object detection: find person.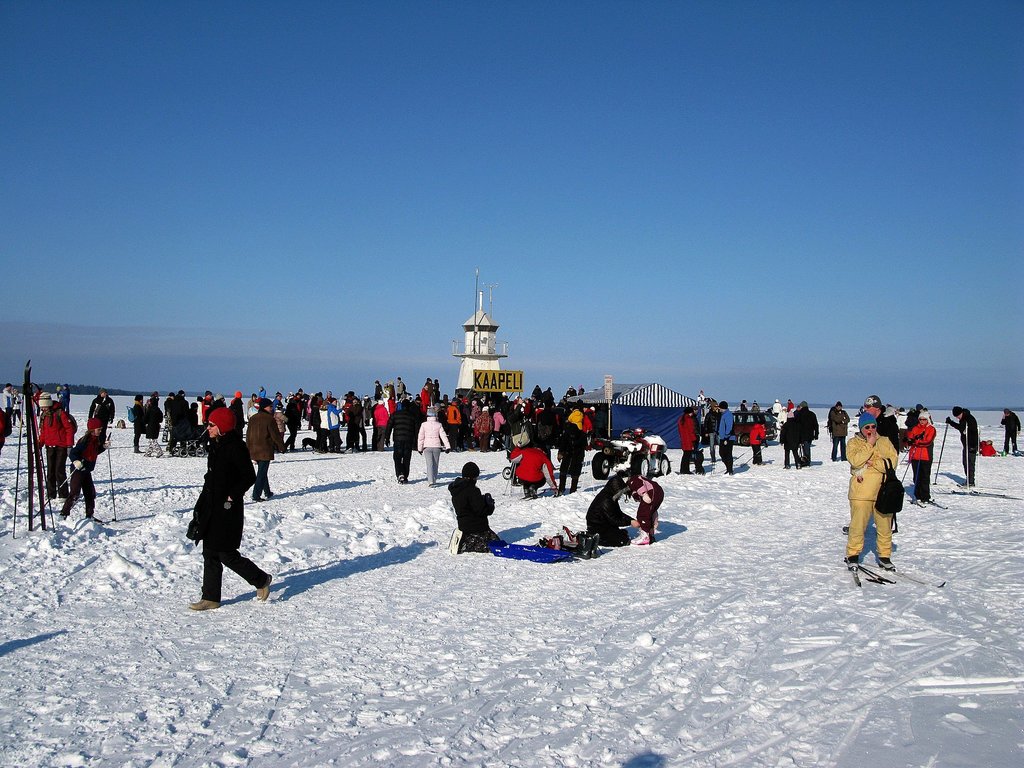
(979, 436, 993, 459).
